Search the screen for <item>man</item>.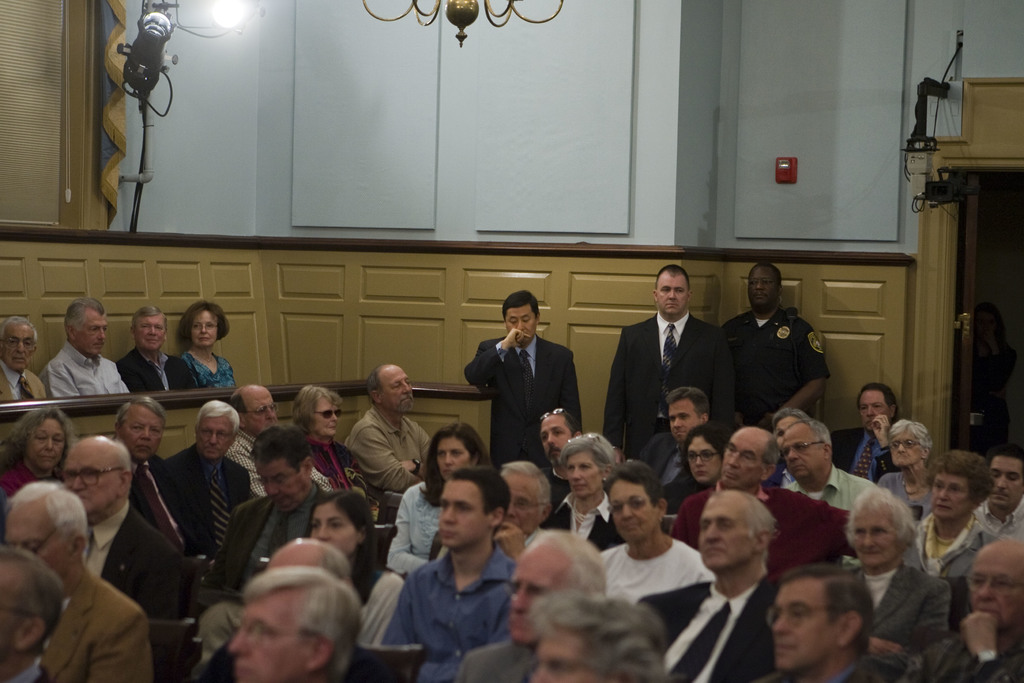
Found at region(601, 258, 732, 463).
